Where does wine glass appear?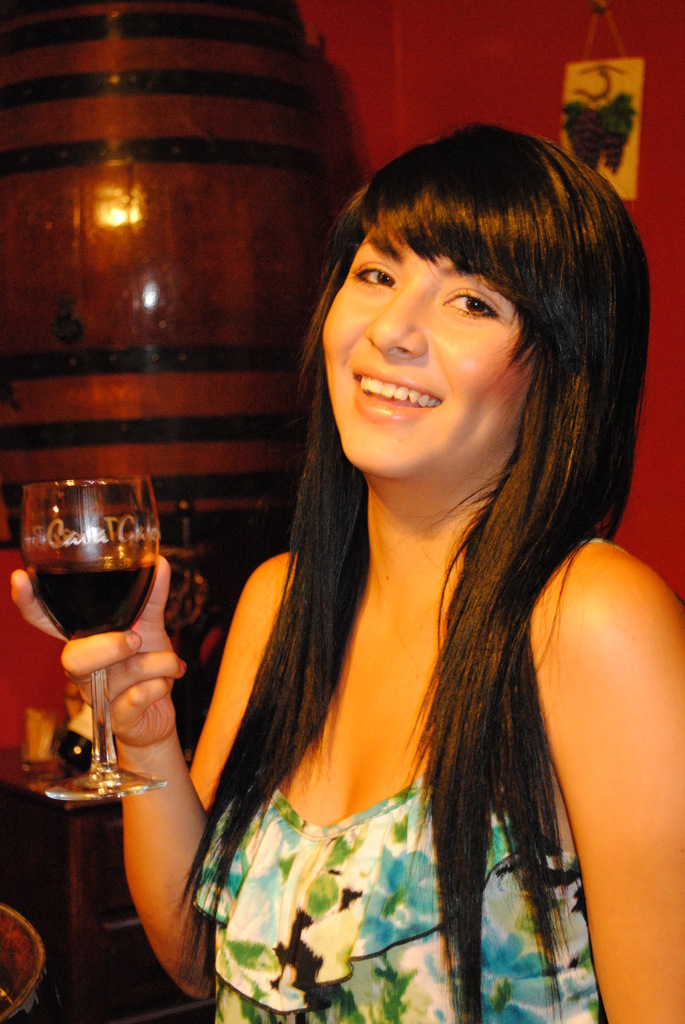
Appears at {"left": 19, "top": 480, "right": 171, "bottom": 798}.
